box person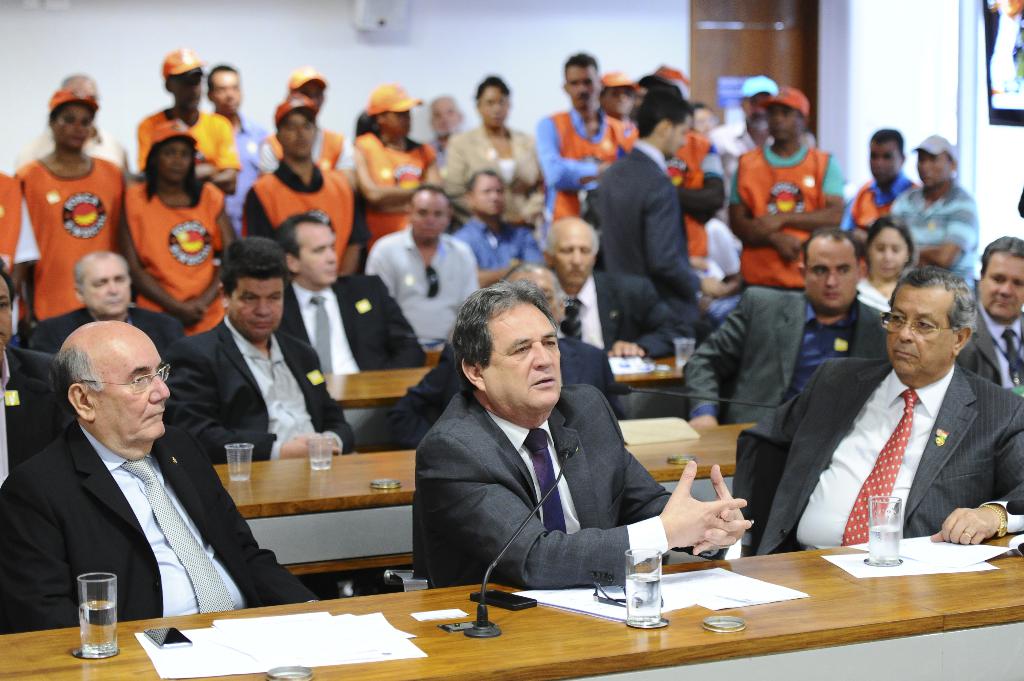
<region>534, 51, 634, 215</region>
